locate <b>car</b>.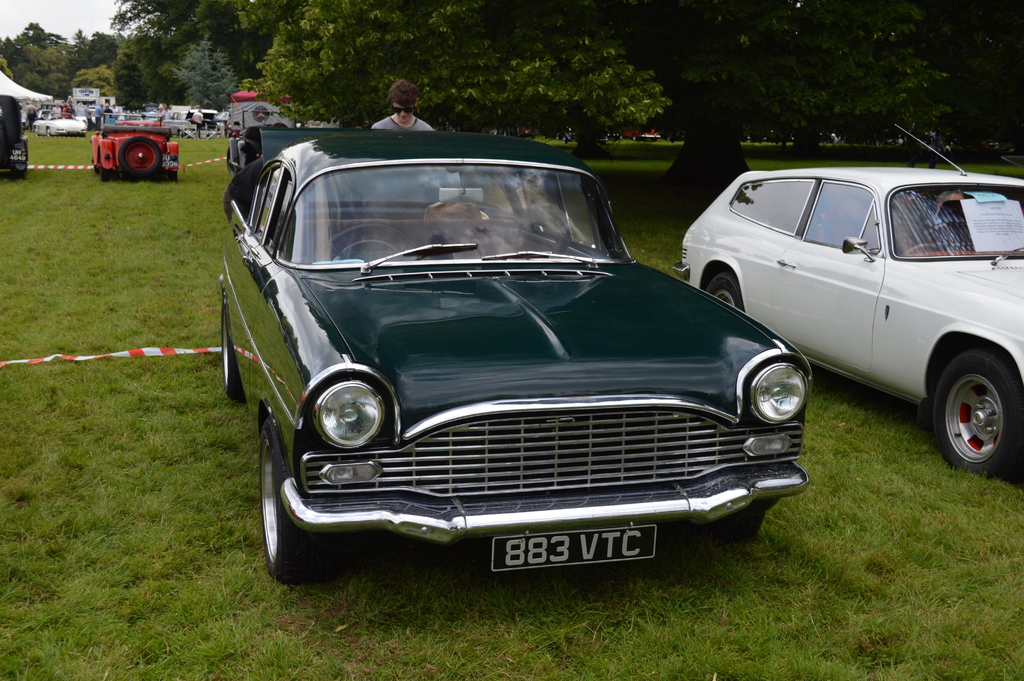
Bounding box: BBox(0, 93, 30, 172).
